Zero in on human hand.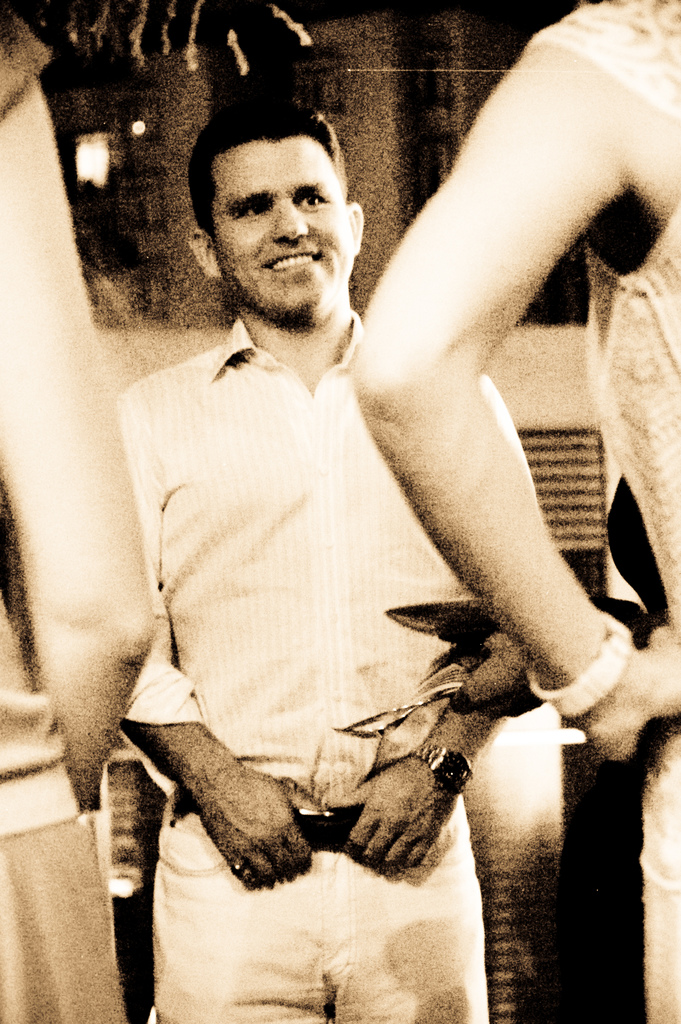
Zeroed in: <box>194,764,329,893</box>.
